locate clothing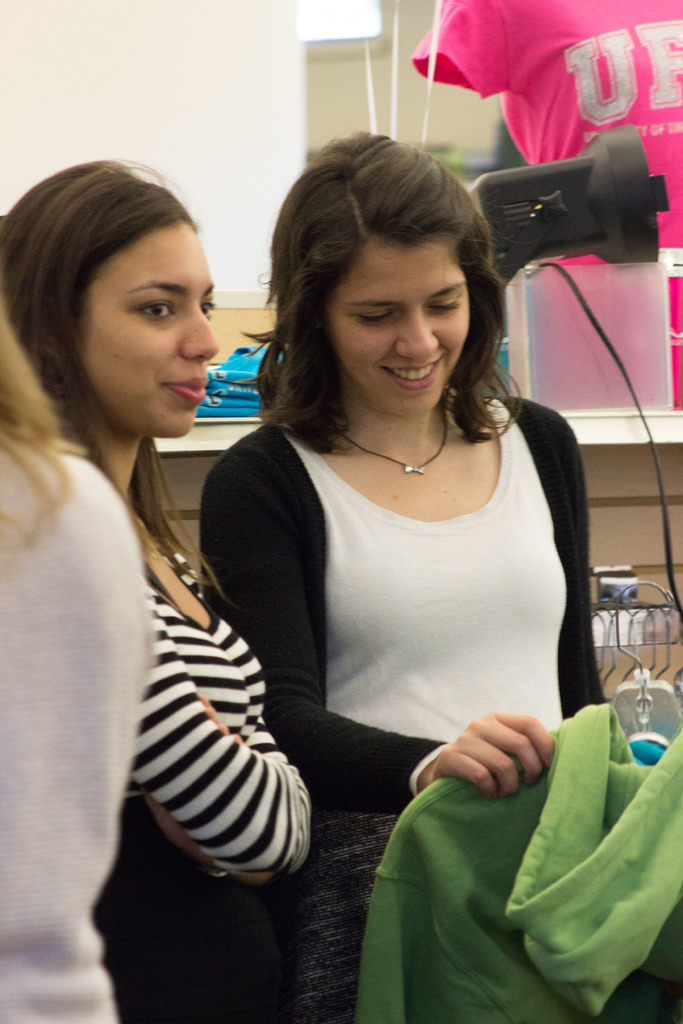
crop(202, 369, 602, 840)
